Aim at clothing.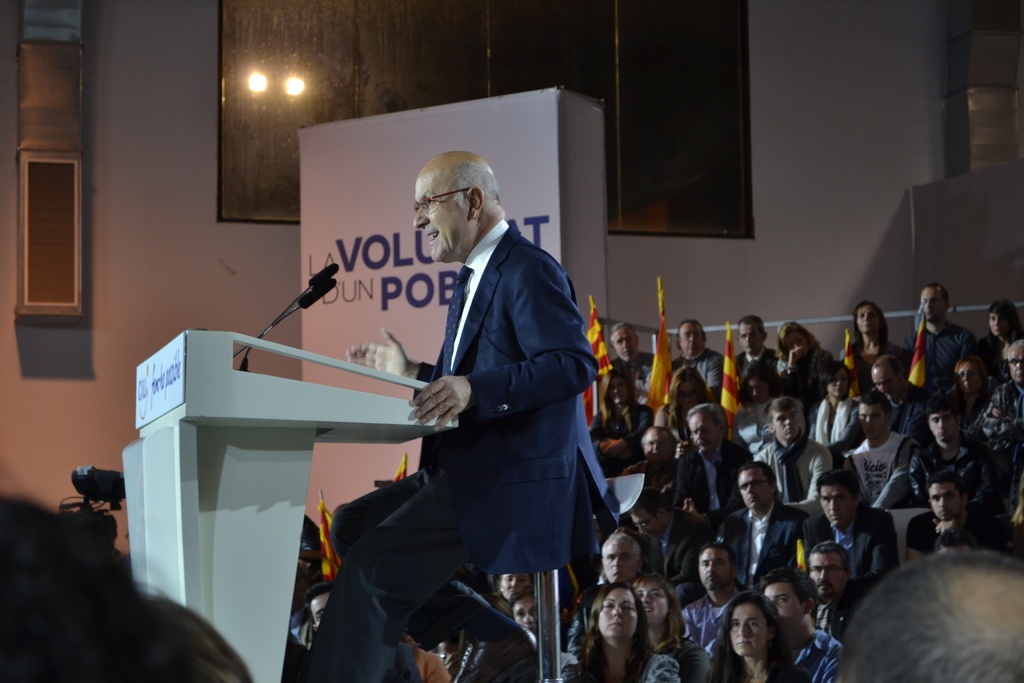
Aimed at pyautogui.locateOnScreen(776, 627, 858, 682).
